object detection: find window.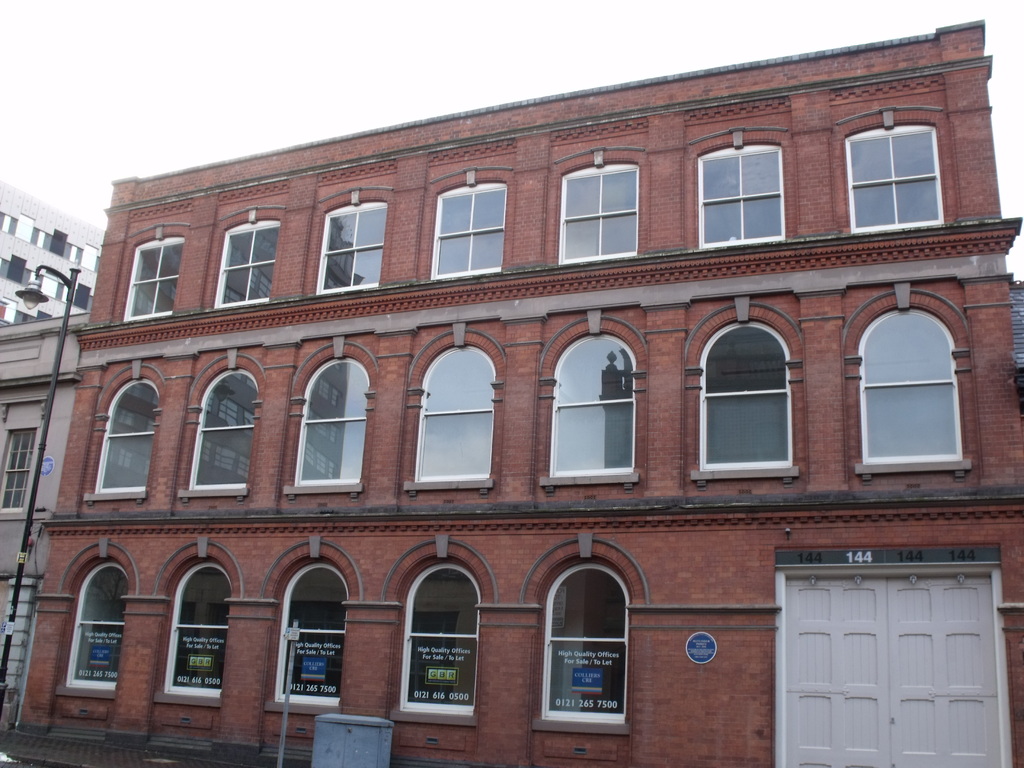
x1=541, y1=306, x2=648, y2=491.
